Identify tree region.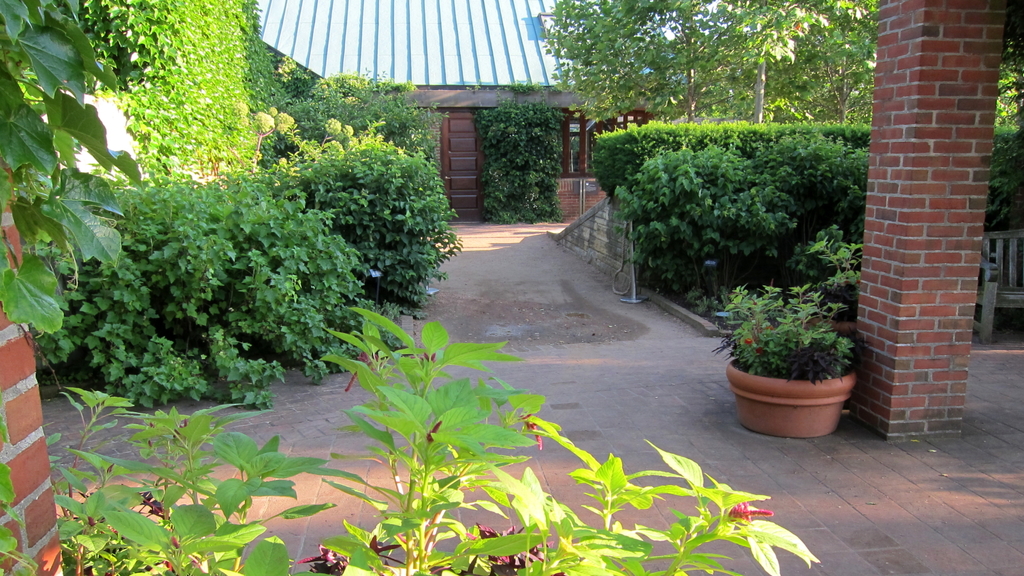
Region: bbox=(0, 0, 120, 336).
